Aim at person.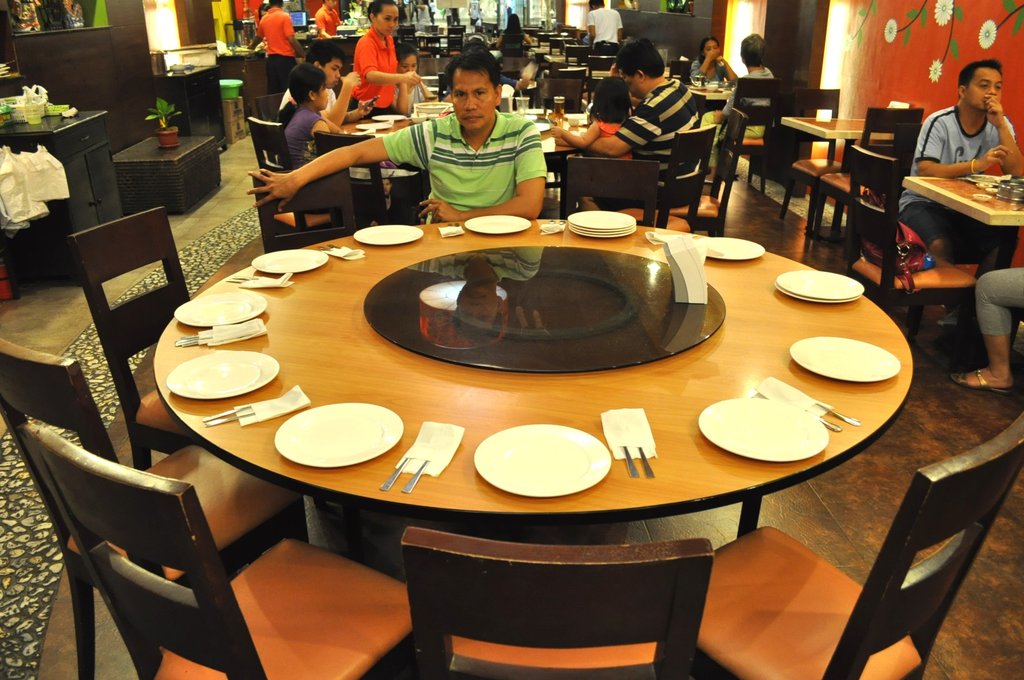
Aimed at bbox=(896, 55, 1019, 332).
